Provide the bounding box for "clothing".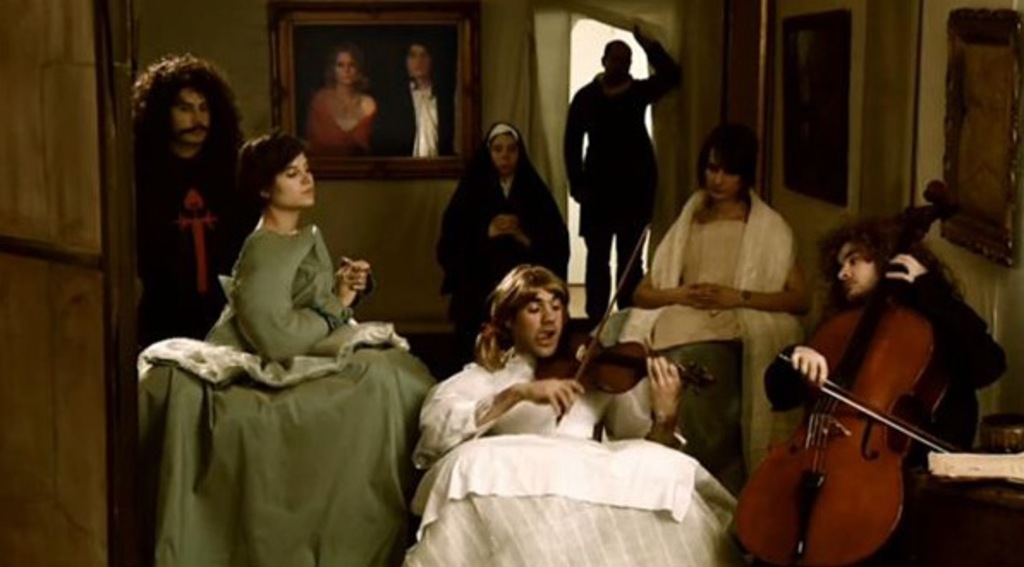
pyautogui.locateOnScreen(136, 223, 424, 565).
